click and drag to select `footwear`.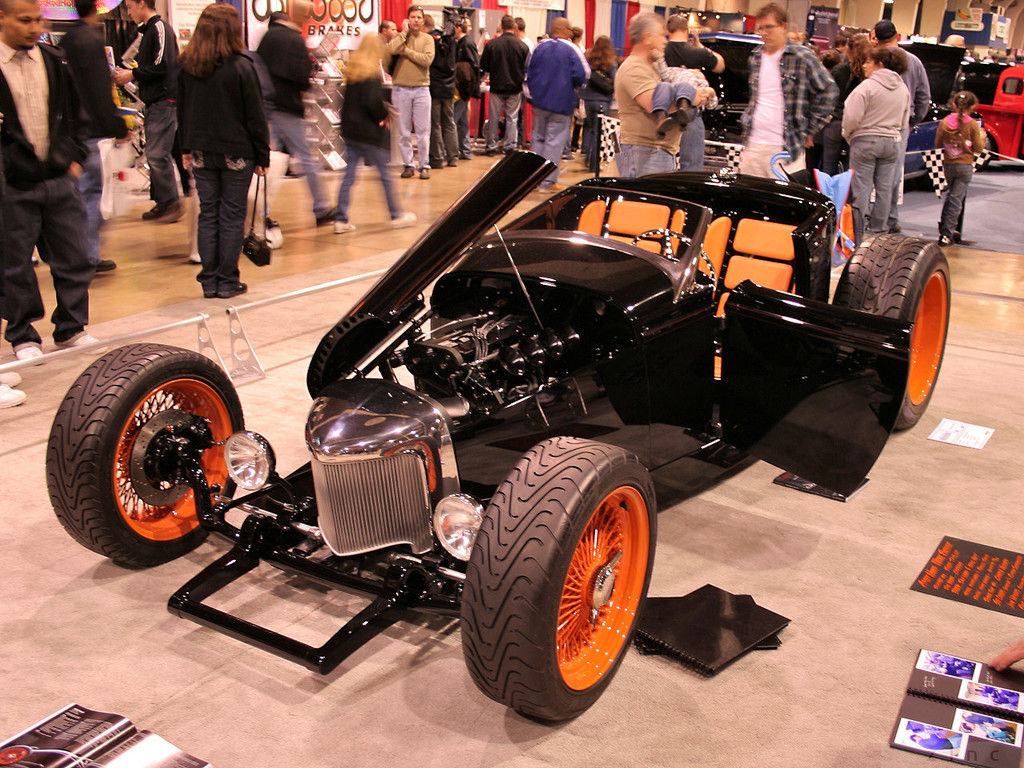
Selection: detection(449, 154, 459, 168).
